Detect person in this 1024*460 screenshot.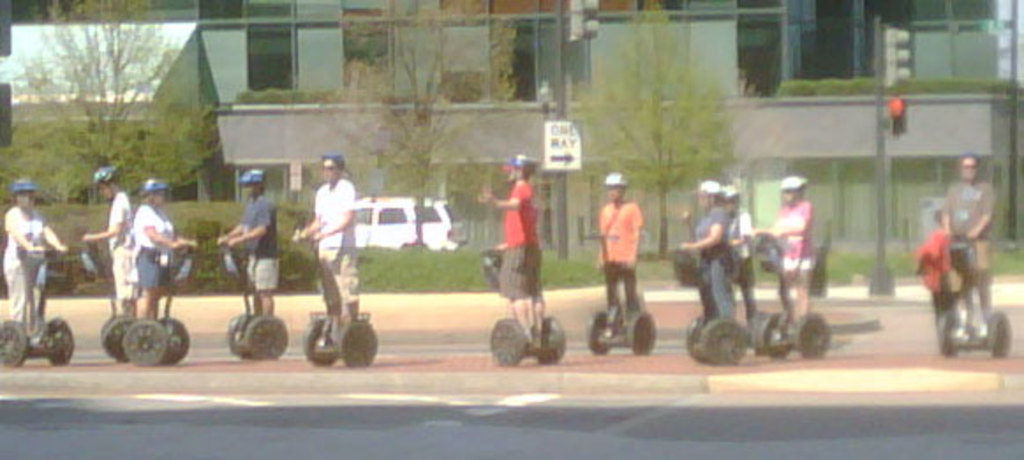
Detection: box=[763, 169, 818, 319].
